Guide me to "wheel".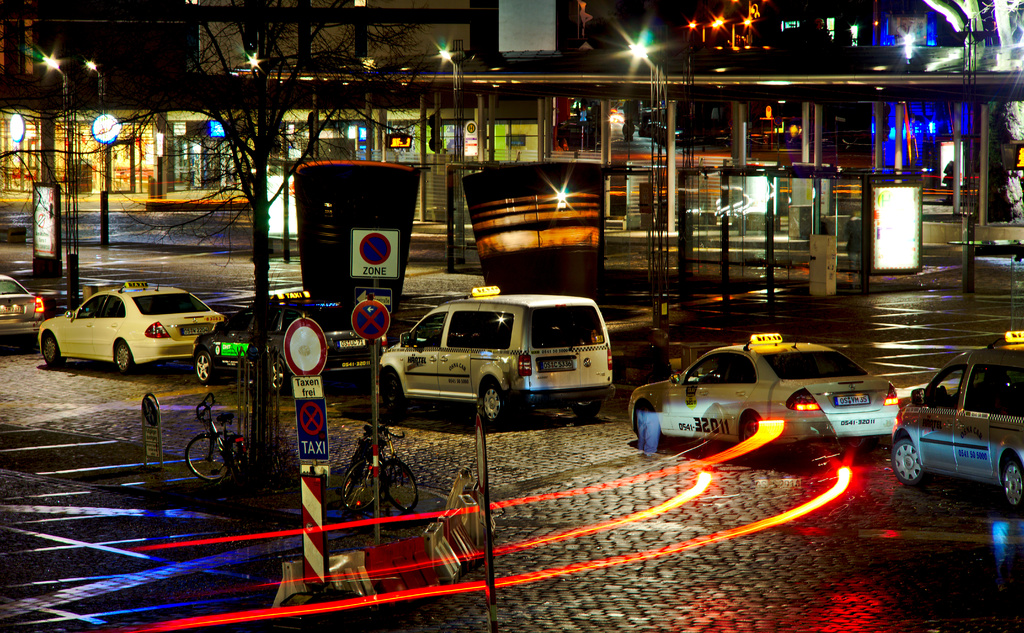
Guidance: Rect(116, 343, 133, 378).
